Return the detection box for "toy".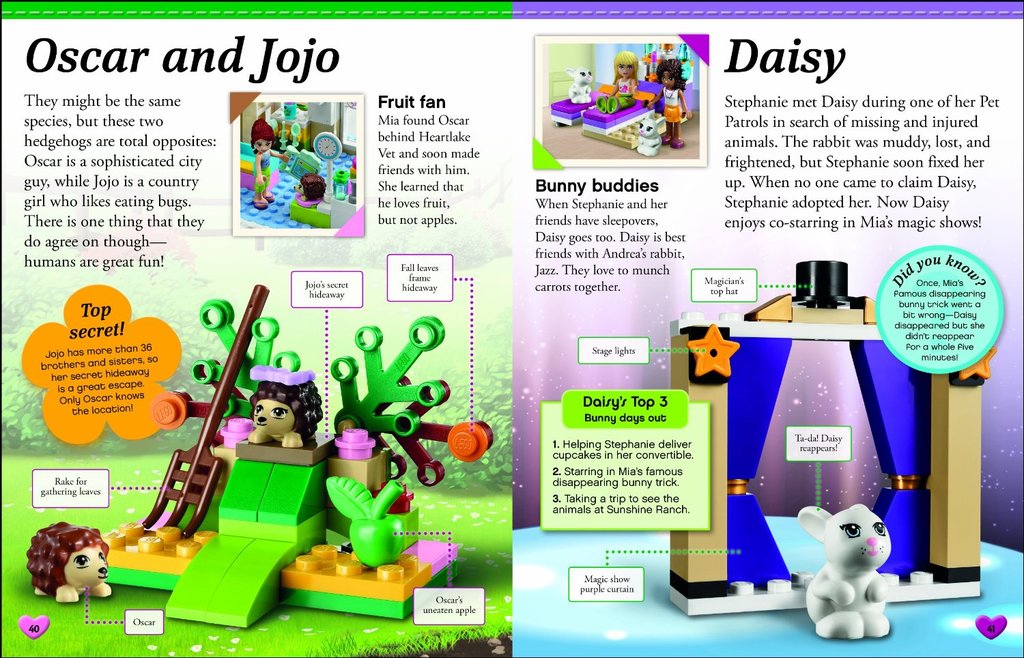
670:255:997:619.
